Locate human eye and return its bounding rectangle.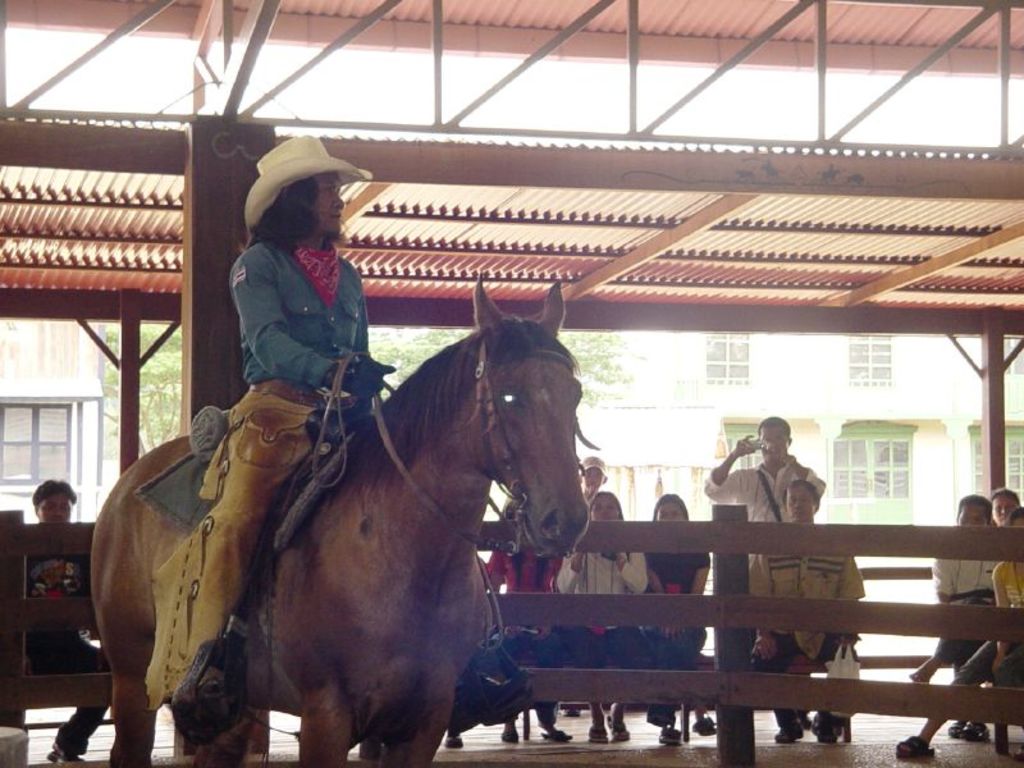
[left=787, top=498, right=791, bottom=504].
